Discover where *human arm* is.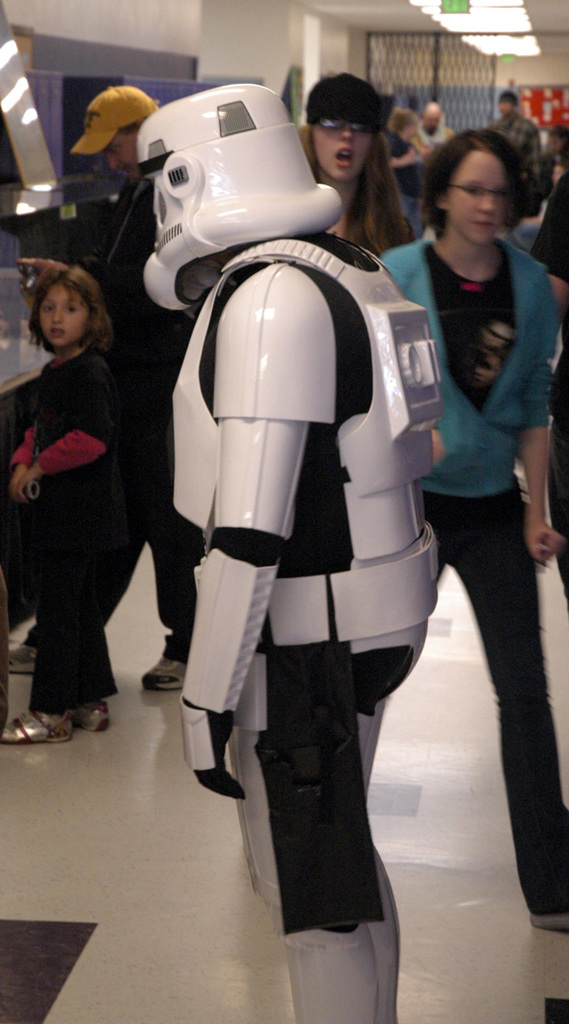
Discovered at (left=149, top=285, right=339, bottom=816).
